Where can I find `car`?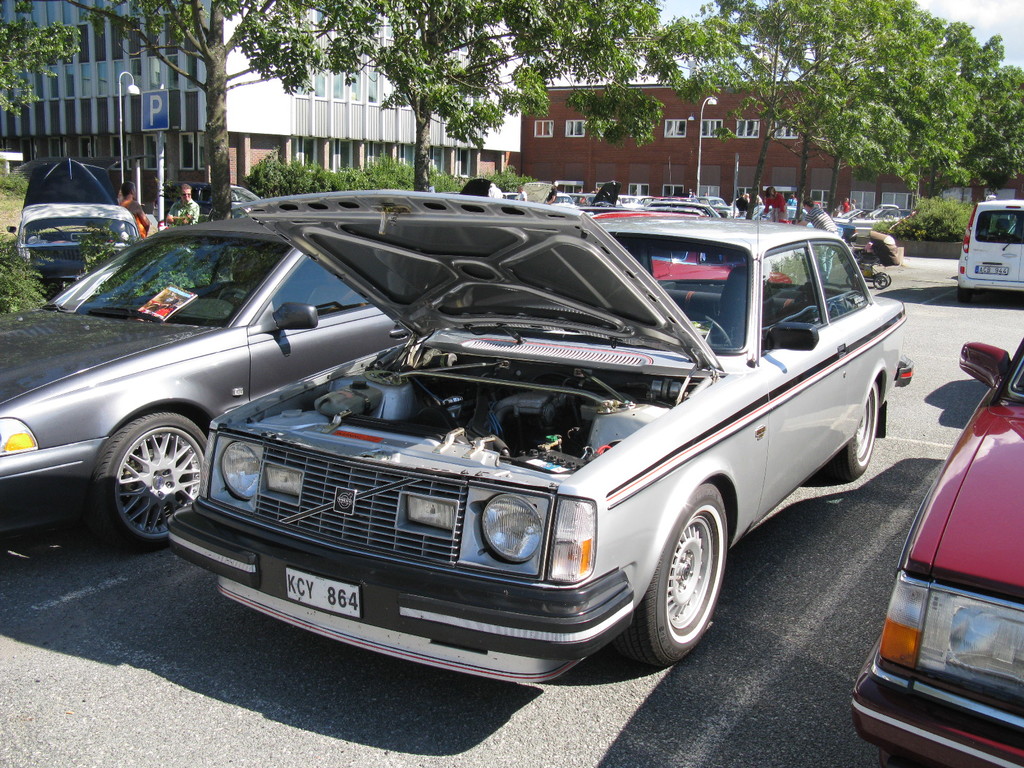
You can find it at region(0, 214, 403, 557).
